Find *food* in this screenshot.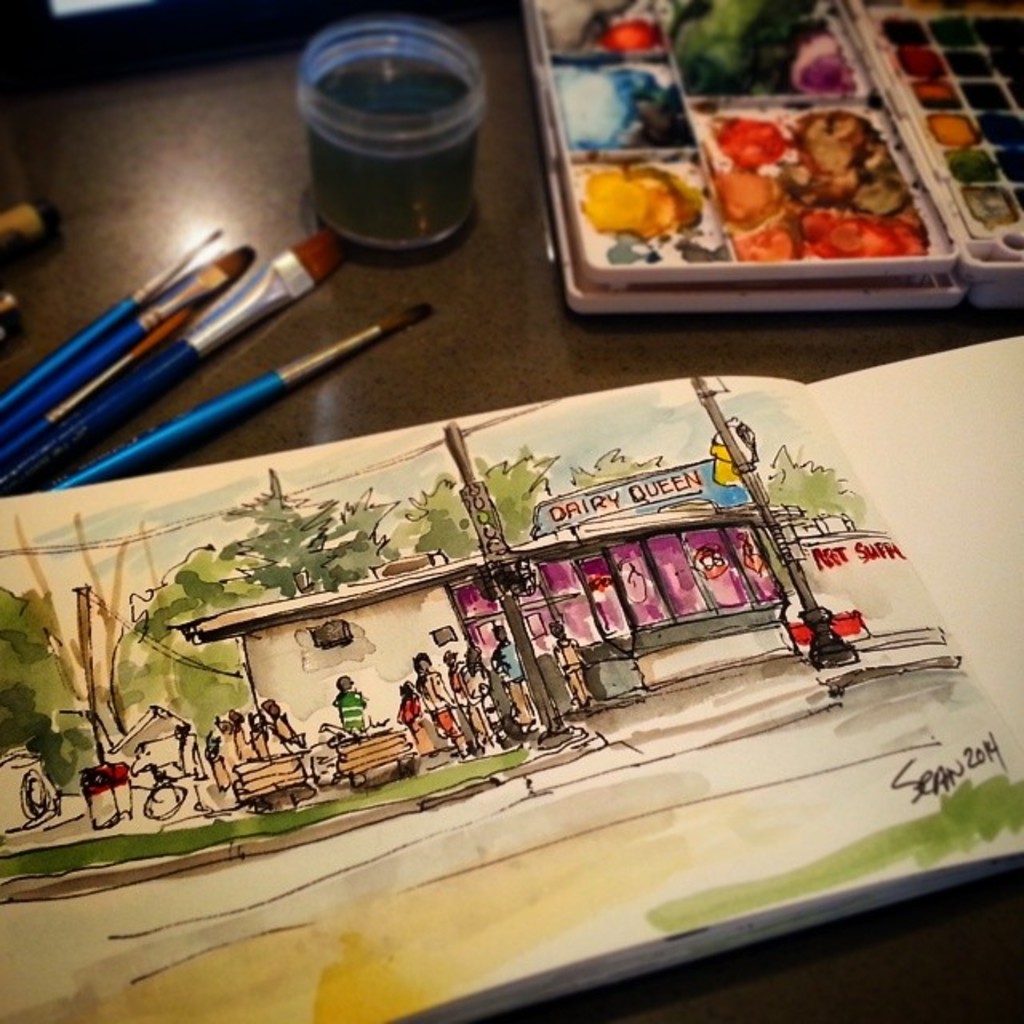
The bounding box for *food* is BBox(619, 30, 931, 269).
